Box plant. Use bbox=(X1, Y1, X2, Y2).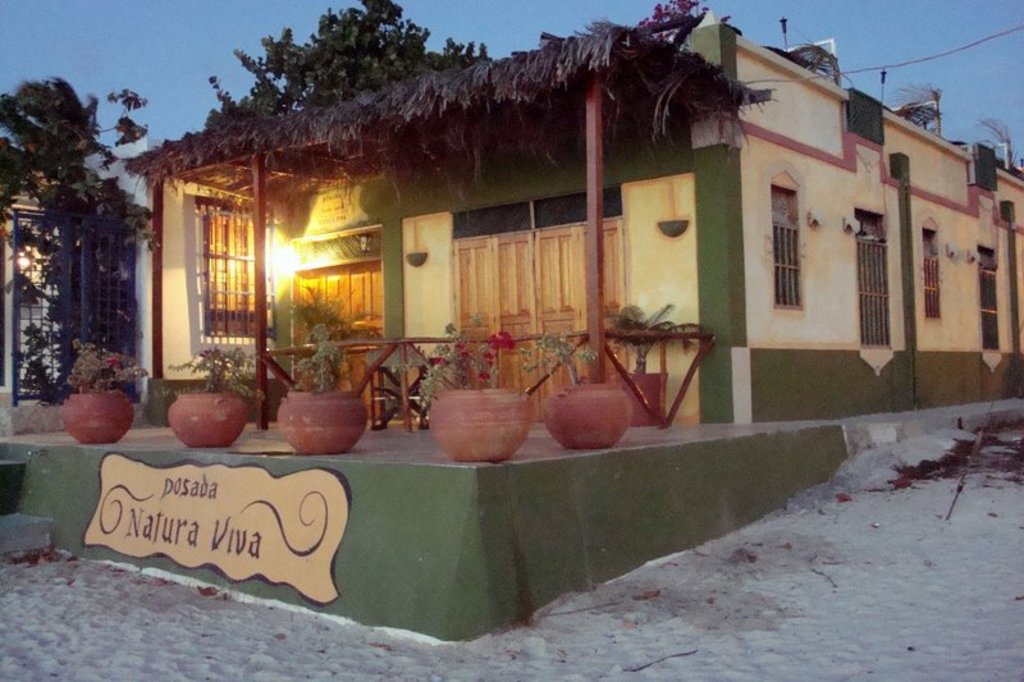
bbox=(607, 308, 719, 371).
